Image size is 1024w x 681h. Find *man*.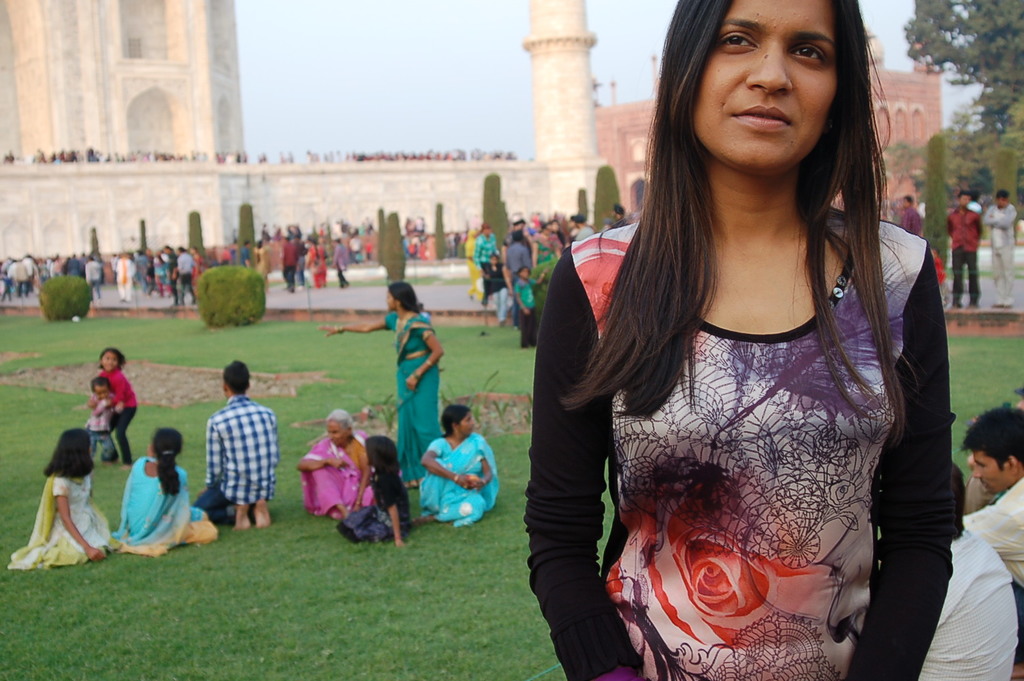
BBox(963, 409, 1023, 601).
